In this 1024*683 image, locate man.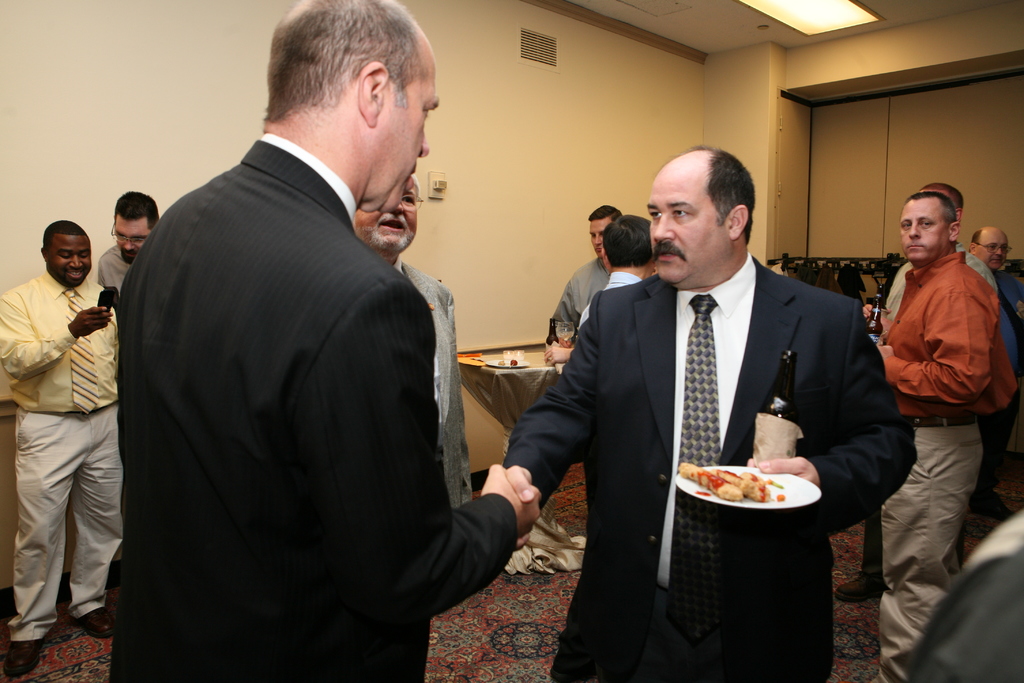
Bounding box: 0/215/119/682.
